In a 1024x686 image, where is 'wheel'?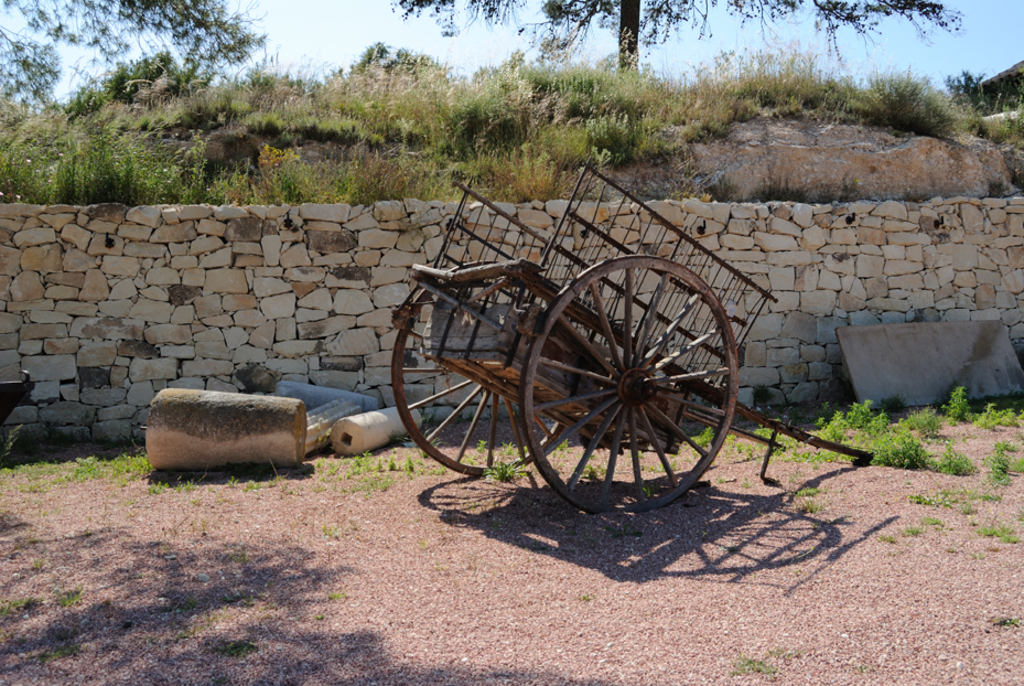
(left=516, top=254, right=734, bottom=504).
